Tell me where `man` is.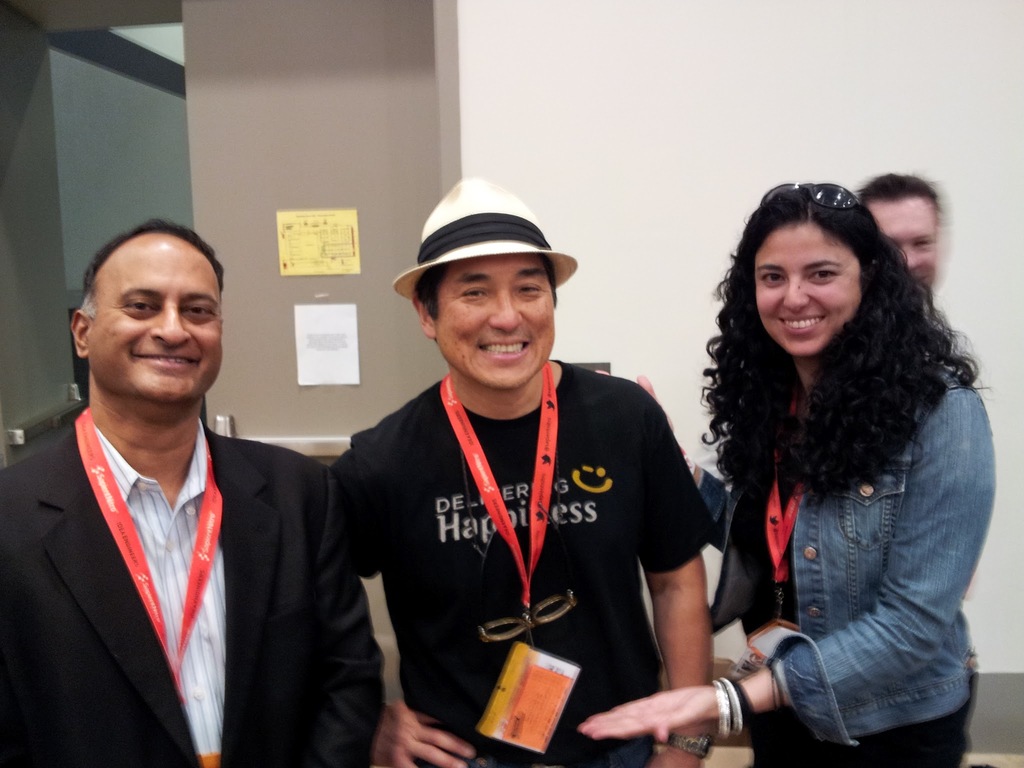
`man` is at <box>0,216,385,767</box>.
